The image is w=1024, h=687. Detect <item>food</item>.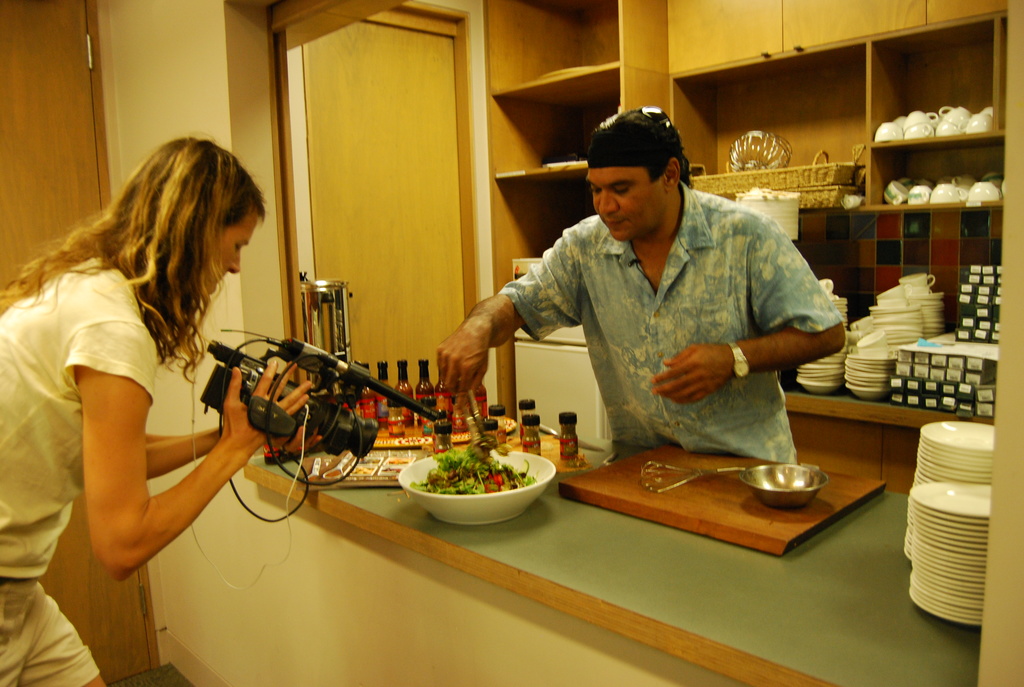
Detection: (406, 444, 539, 518).
